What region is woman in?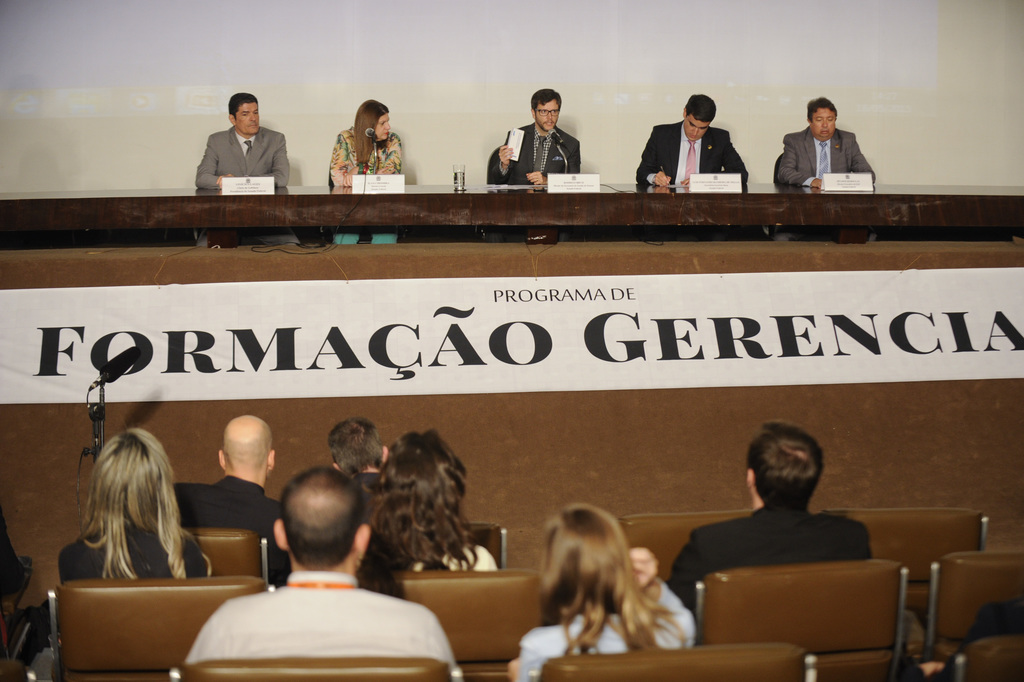
x1=58, y1=441, x2=201, y2=612.
